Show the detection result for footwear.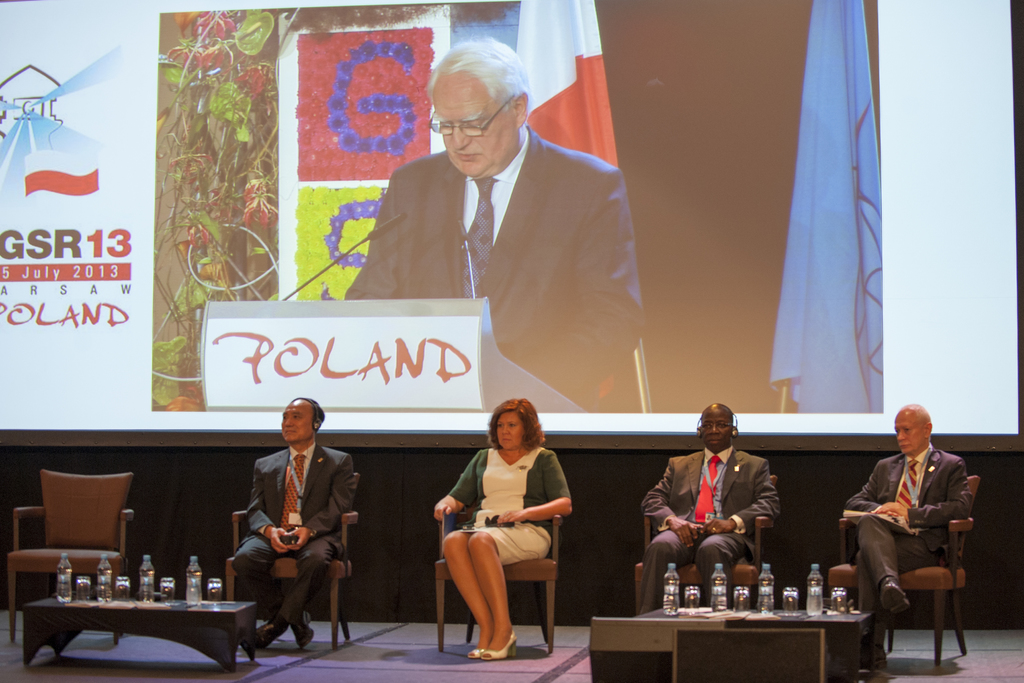
region(867, 638, 888, 666).
